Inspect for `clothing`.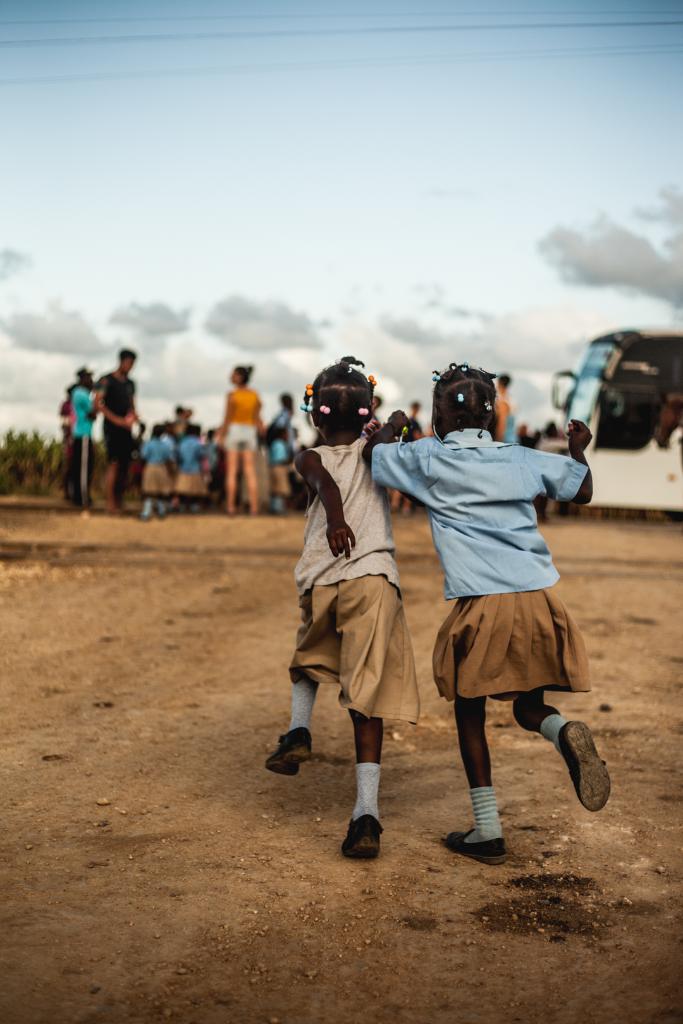
Inspection: box=[95, 378, 141, 454].
